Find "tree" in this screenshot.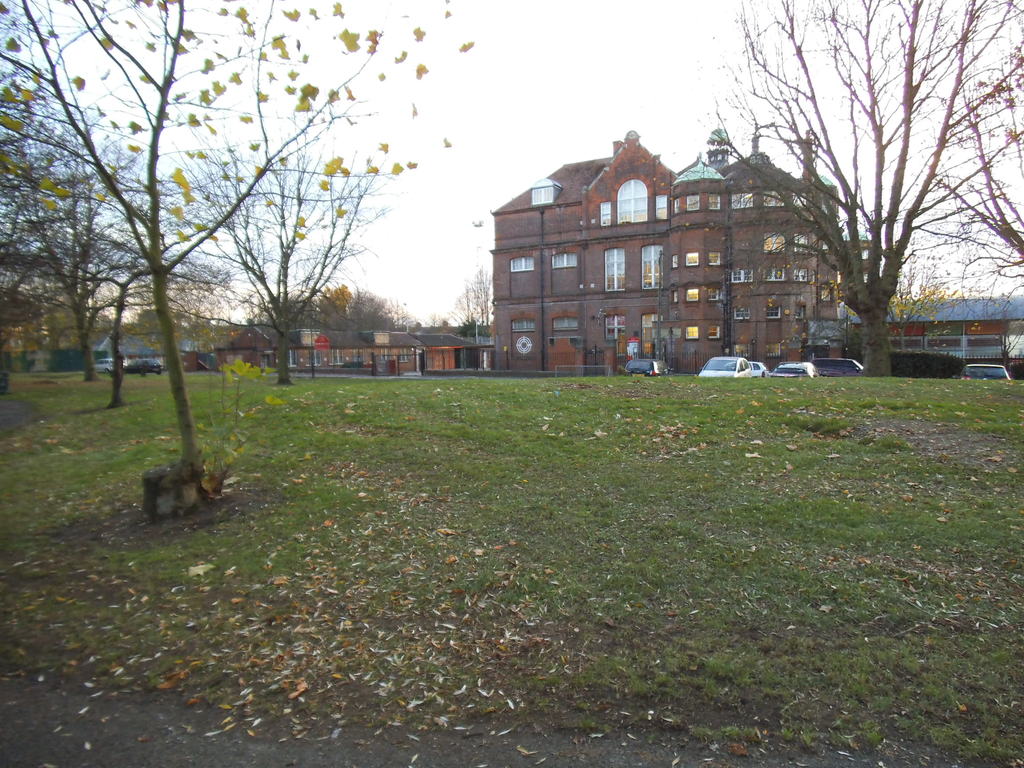
The bounding box for "tree" is box(457, 317, 483, 336).
